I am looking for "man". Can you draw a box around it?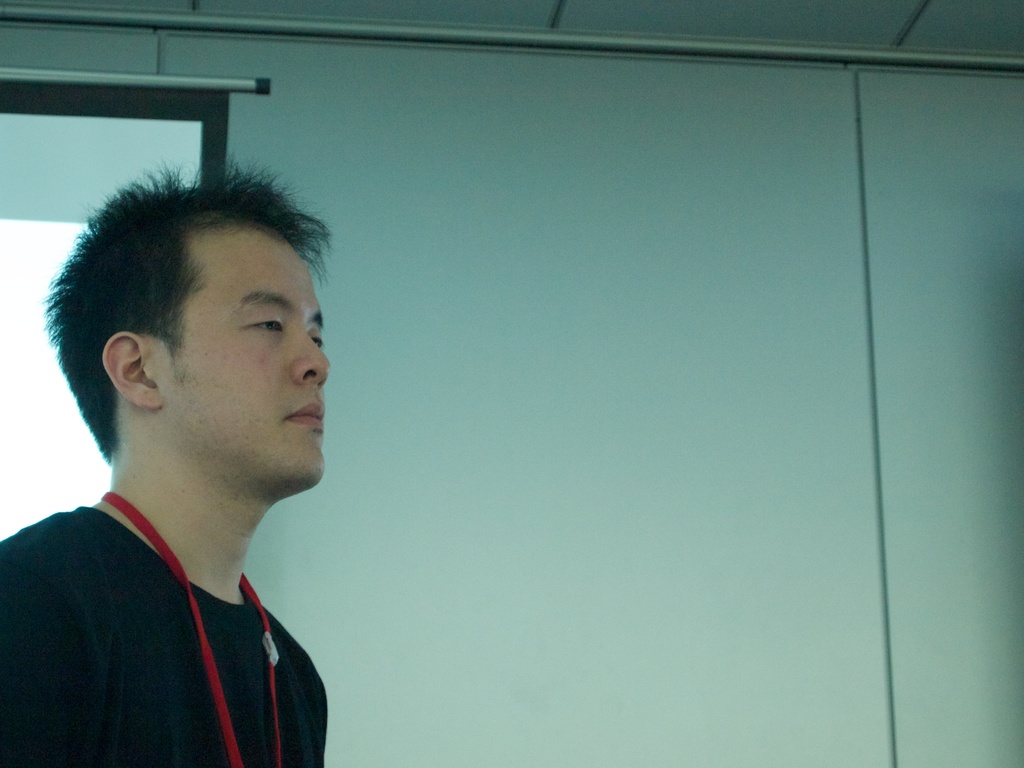
Sure, the bounding box is select_region(7, 169, 378, 751).
